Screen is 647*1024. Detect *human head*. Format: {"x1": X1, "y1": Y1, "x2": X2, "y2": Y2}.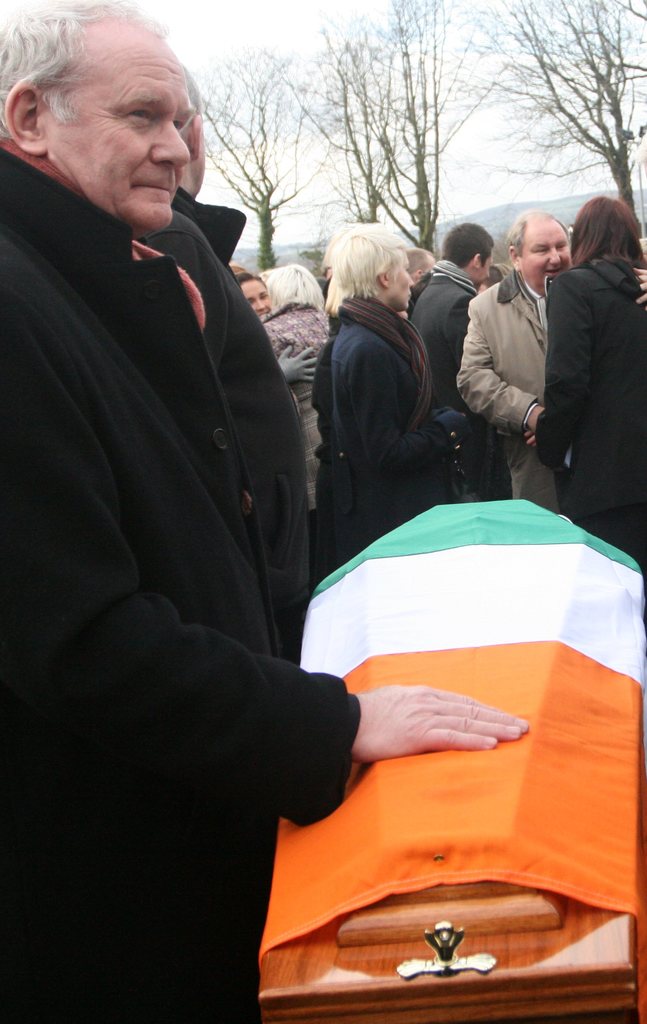
{"x1": 264, "y1": 260, "x2": 324, "y2": 312}.
